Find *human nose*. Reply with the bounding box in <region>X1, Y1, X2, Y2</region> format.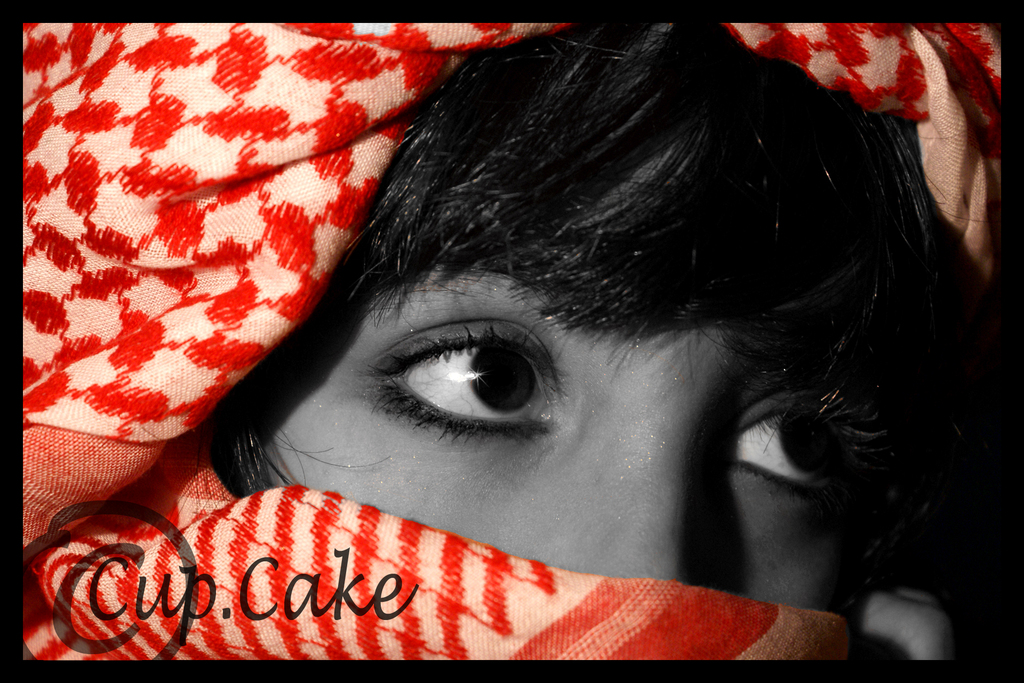
<region>588, 411, 698, 586</region>.
